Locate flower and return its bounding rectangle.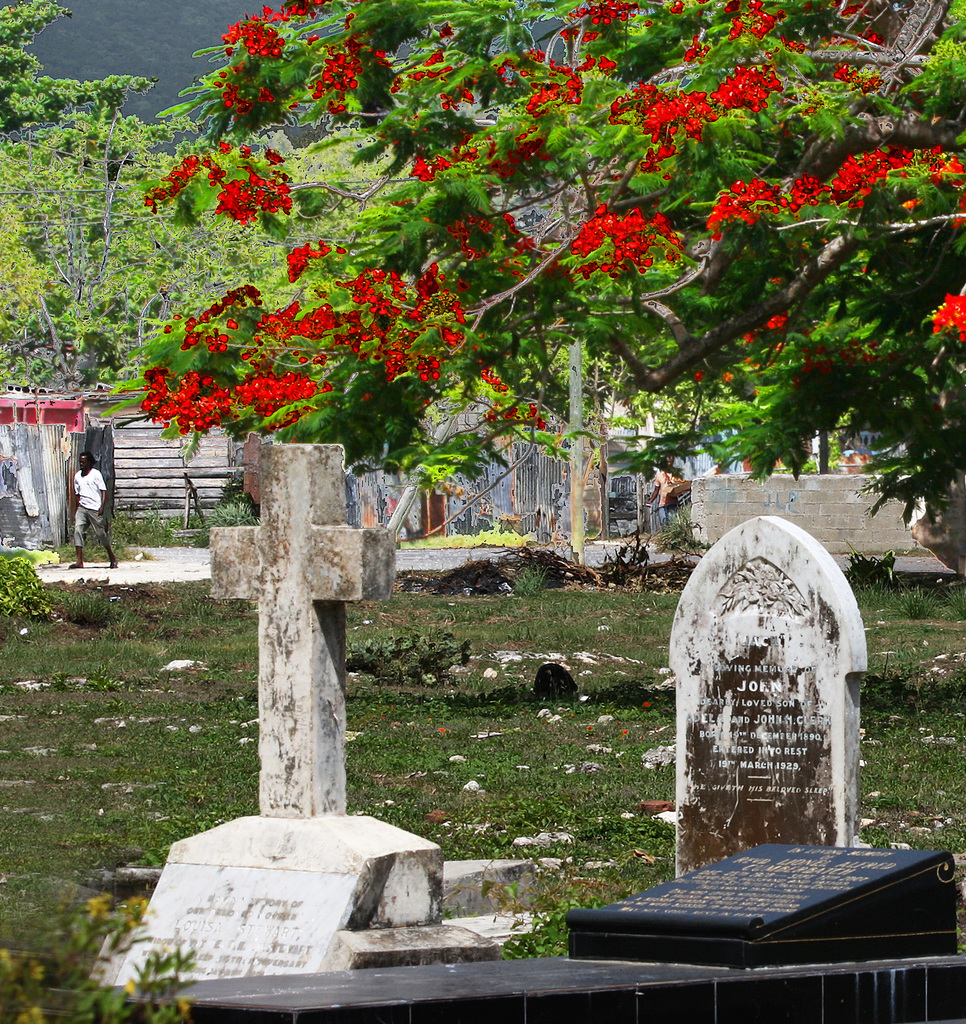
box=[168, 993, 196, 1023].
